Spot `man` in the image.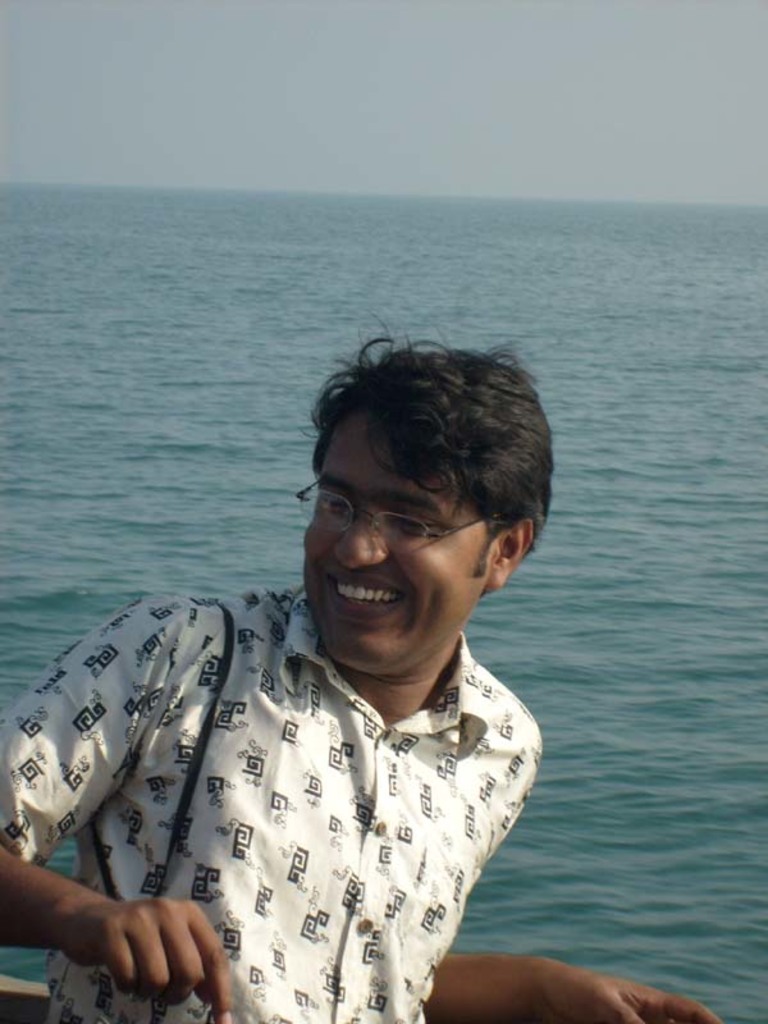
`man` found at locate(59, 316, 591, 1020).
